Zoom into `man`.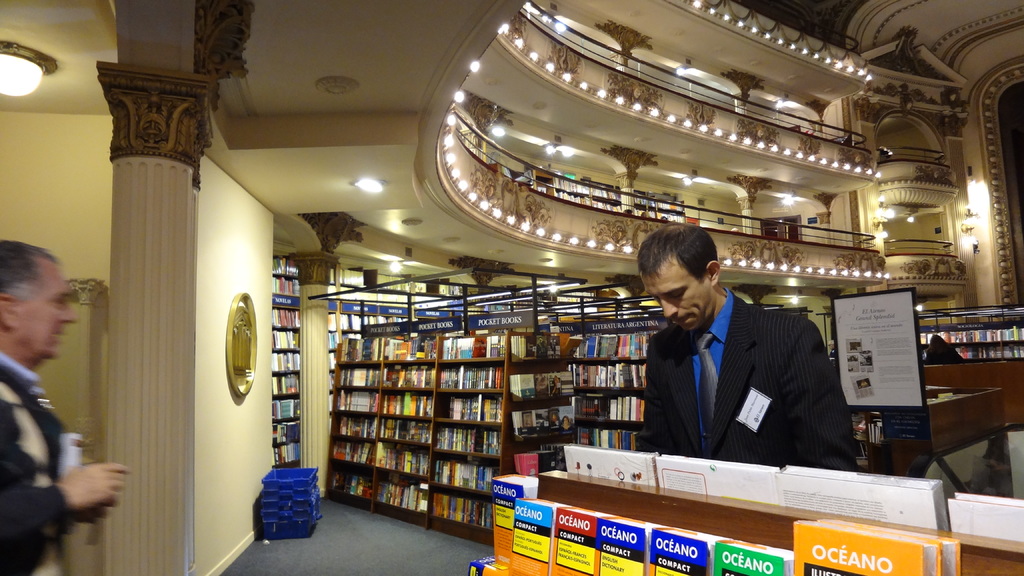
Zoom target: (x1=611, y1=253, x2=868, y2=470).
